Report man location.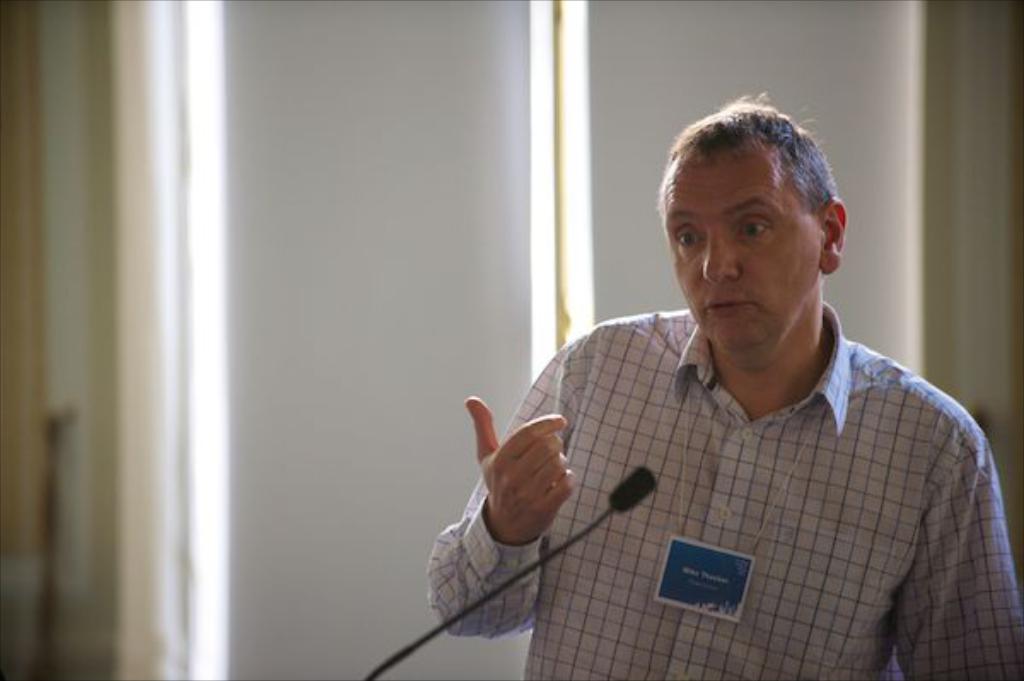
Report: (x1=427, y1=99, x2=1022, y2=679).
